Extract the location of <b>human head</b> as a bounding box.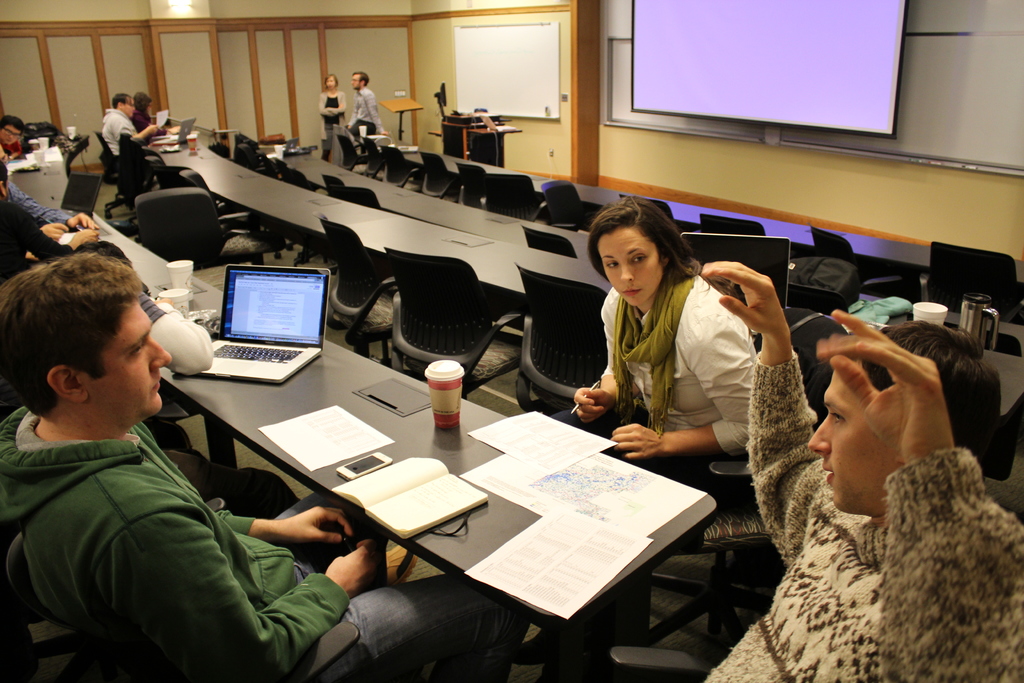
(348, 71, 371, 92).
